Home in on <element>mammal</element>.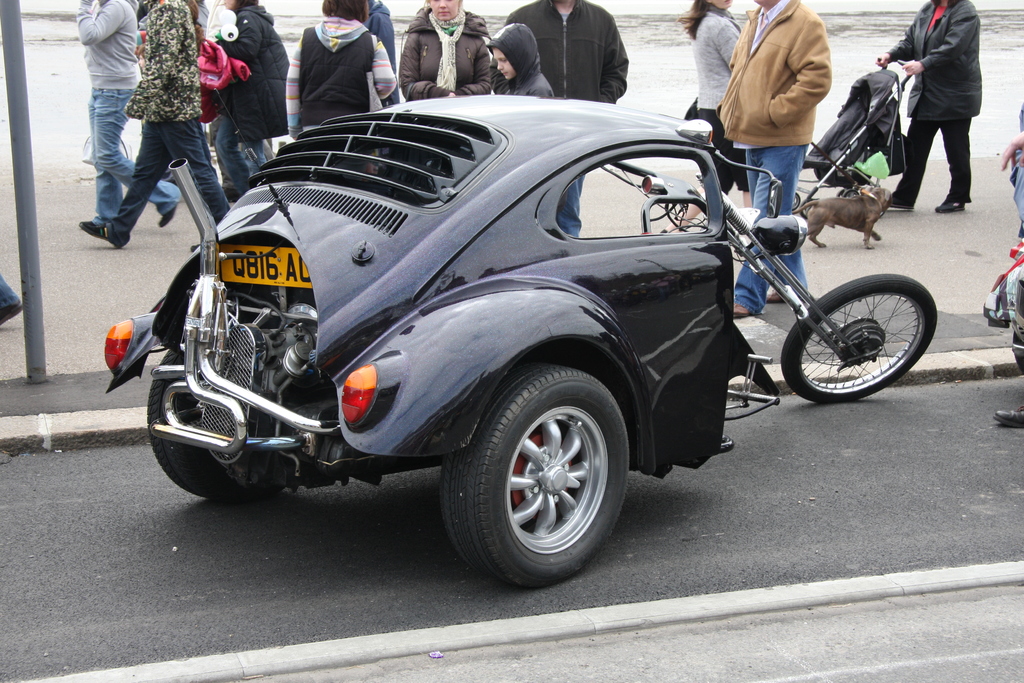
Homed in at Rect(715, 0, 833, 314).
